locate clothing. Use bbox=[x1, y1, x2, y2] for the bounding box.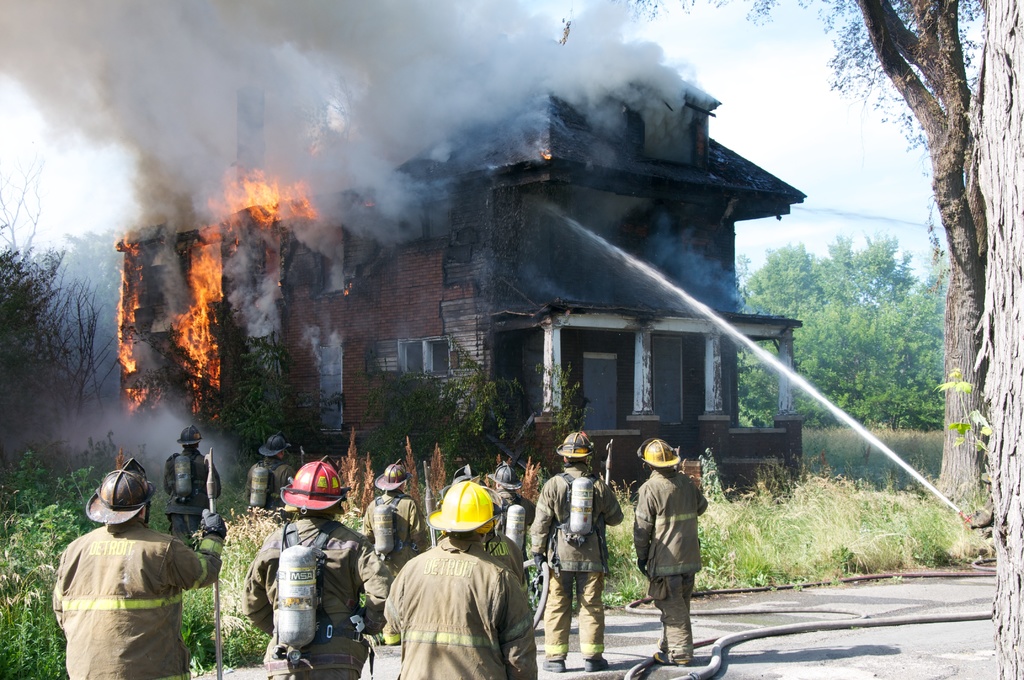
bbox=[243, 449, 295, 508].
